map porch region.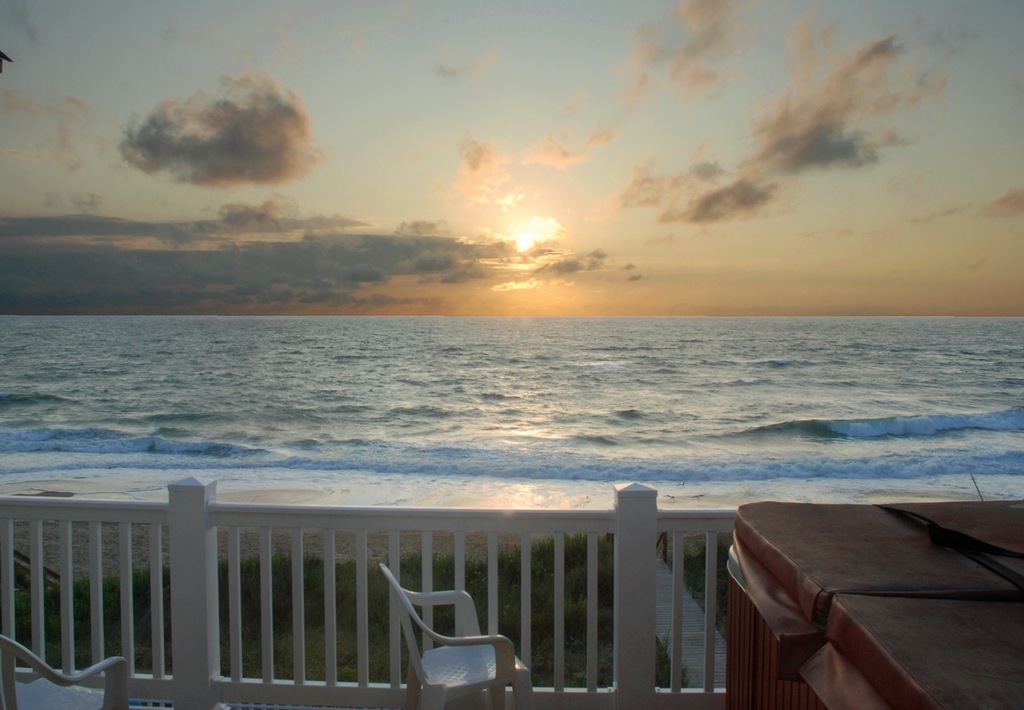
Mapped to bbox=[0, 452, 766, 669].
